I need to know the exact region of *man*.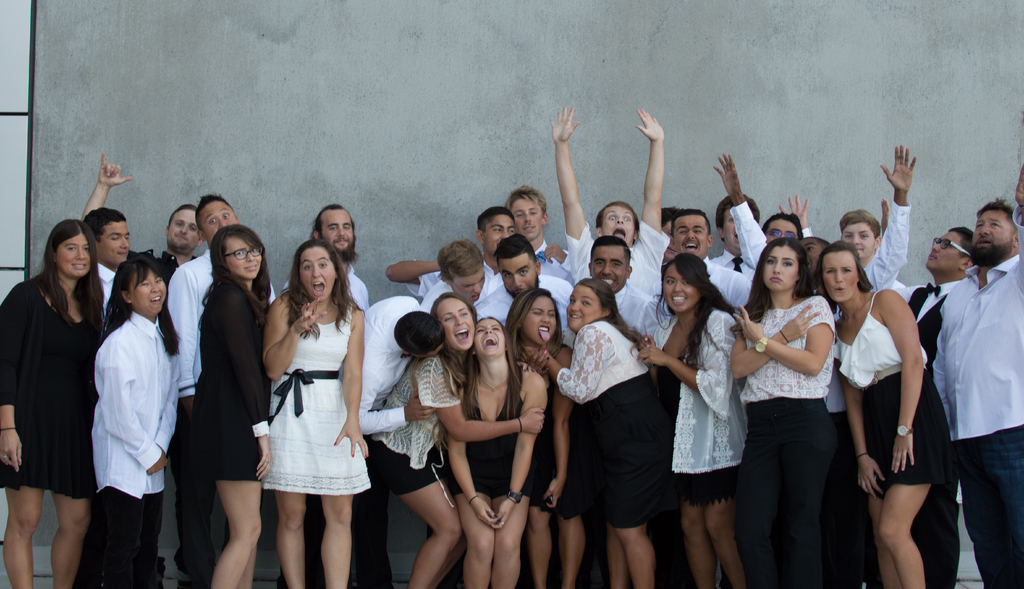
Region: locate(842, 205, 908, 298).
